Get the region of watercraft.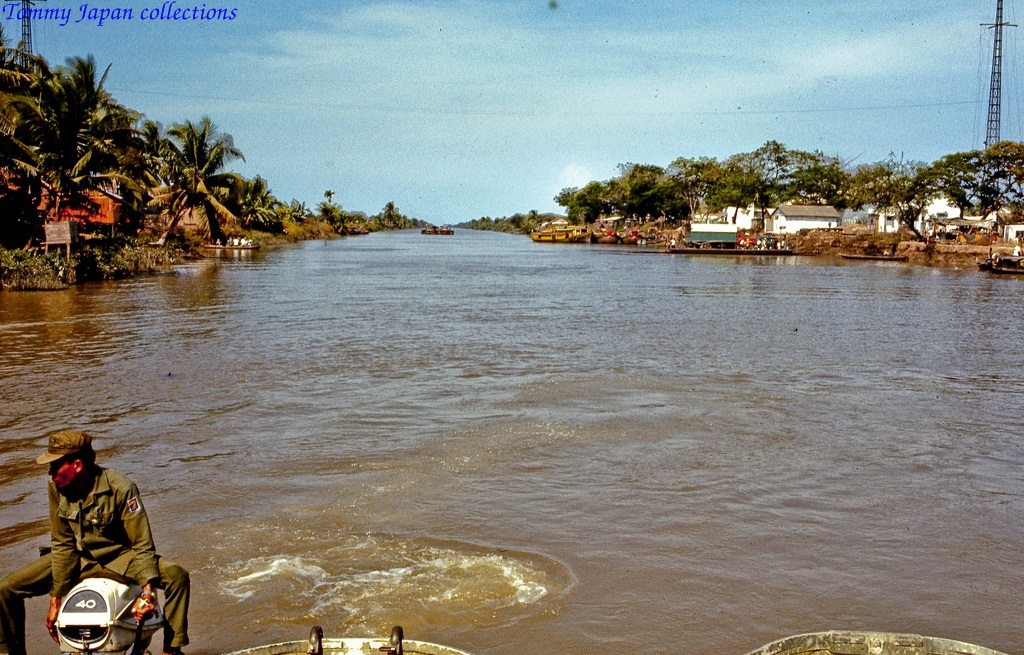
rect(193, 241, 258, 245).
